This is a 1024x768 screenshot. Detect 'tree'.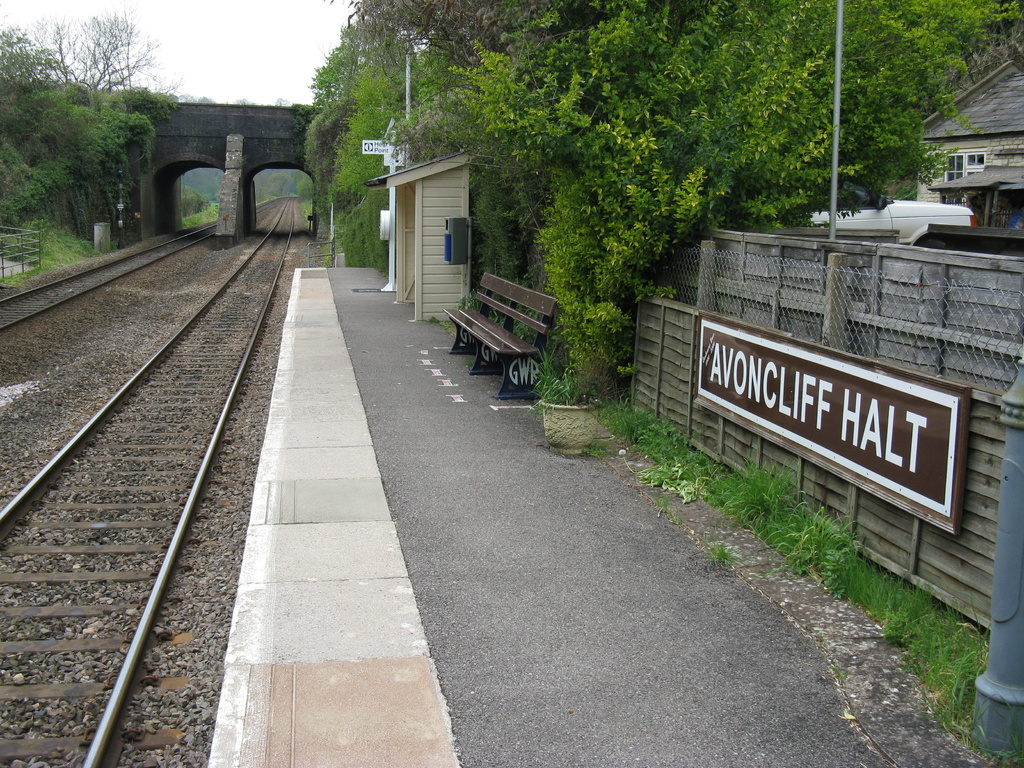
74,63,166,167.
